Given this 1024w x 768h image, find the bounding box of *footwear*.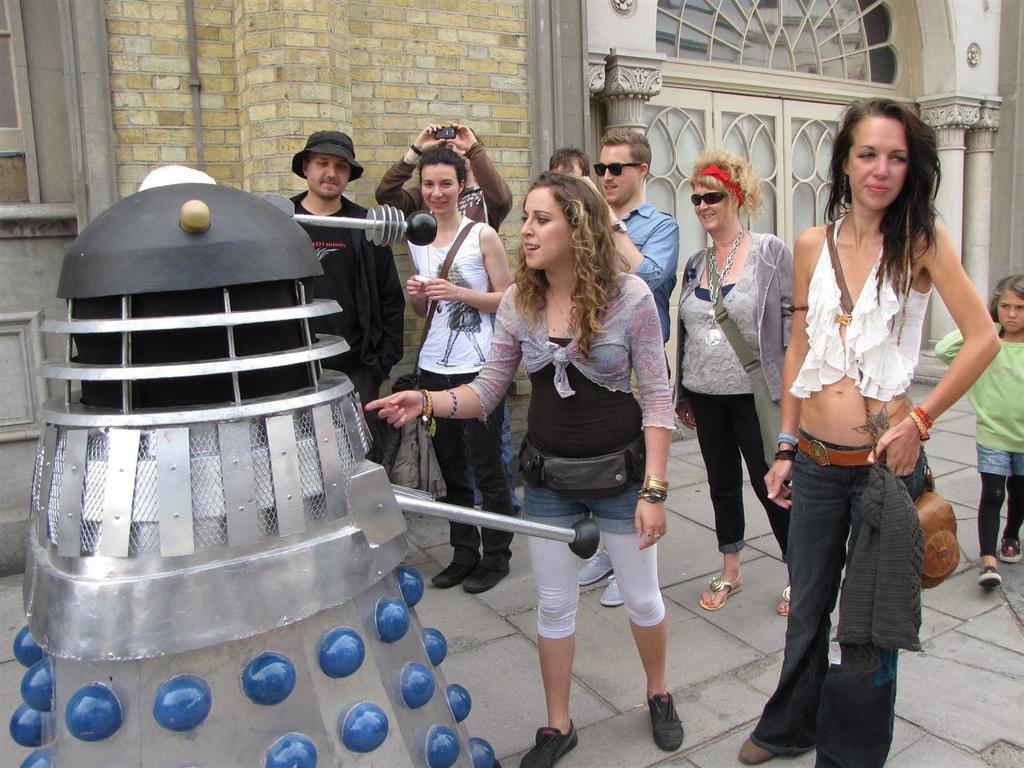
box(997, 528, 1023, 564).
